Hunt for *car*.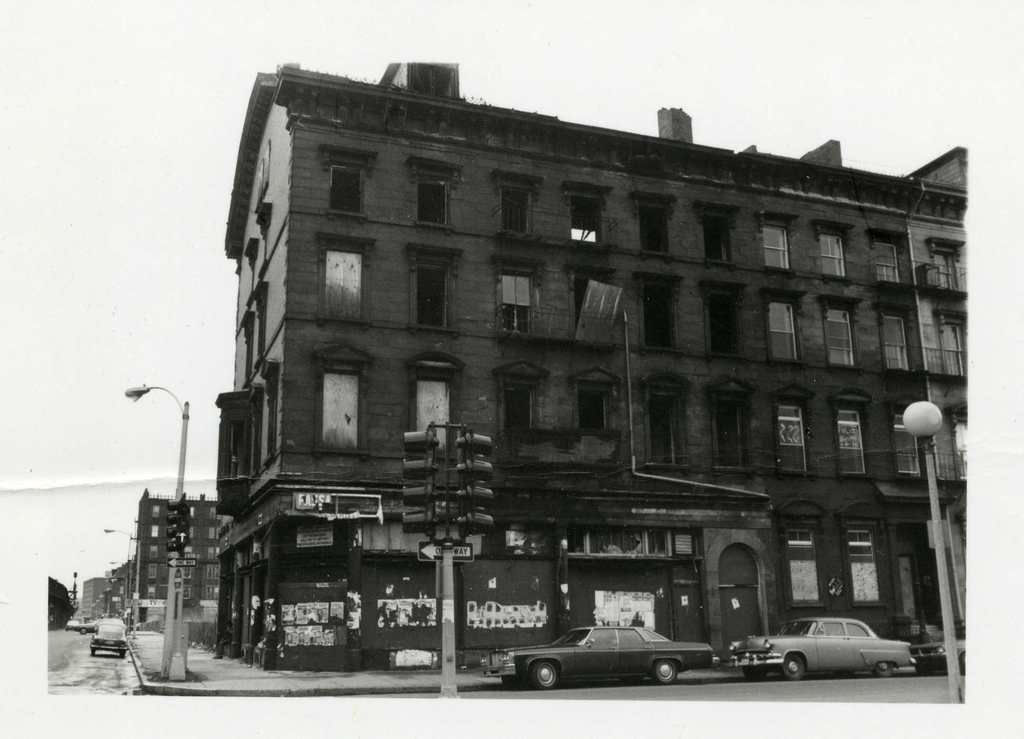
Hunted down at x1=726, y1=619, x2=910, y2=685.
